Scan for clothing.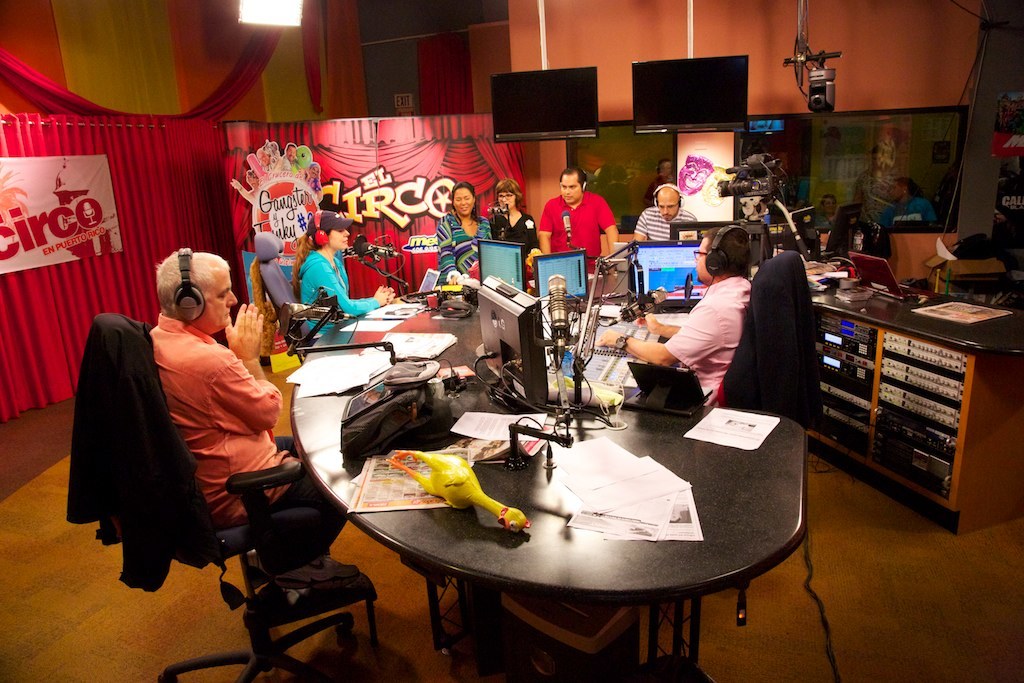
Scan result: 629 207 694 240.
